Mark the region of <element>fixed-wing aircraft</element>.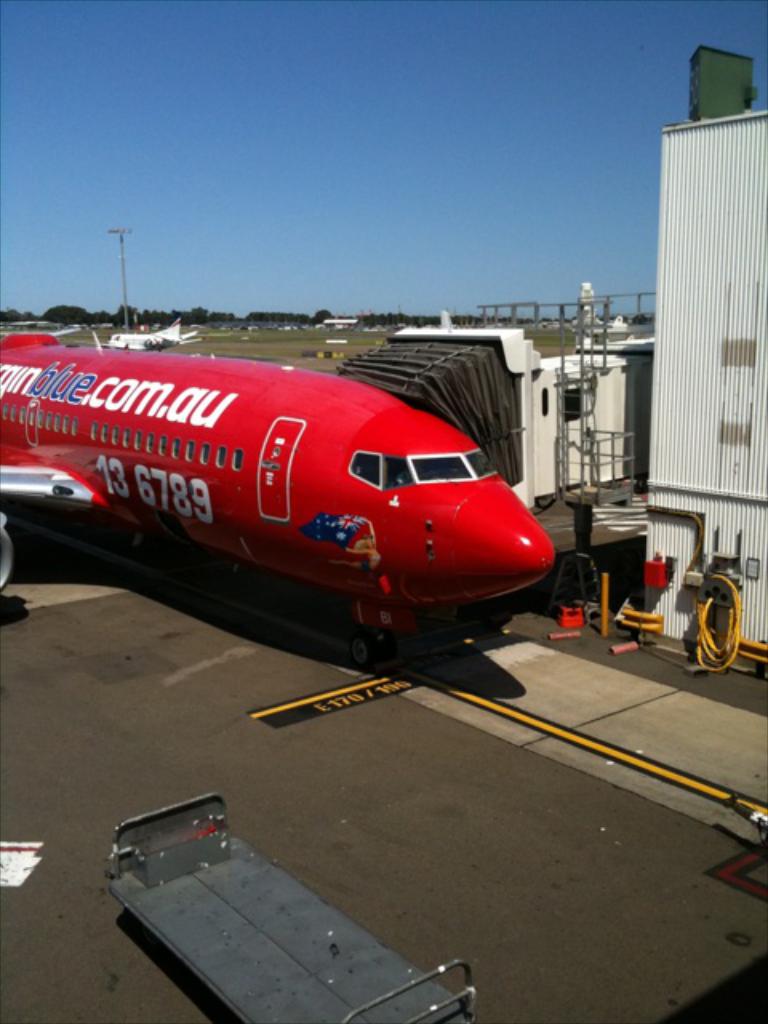
Region: {"x1": 102, "y1": 317, "x2": 205, "y2": 346}.
